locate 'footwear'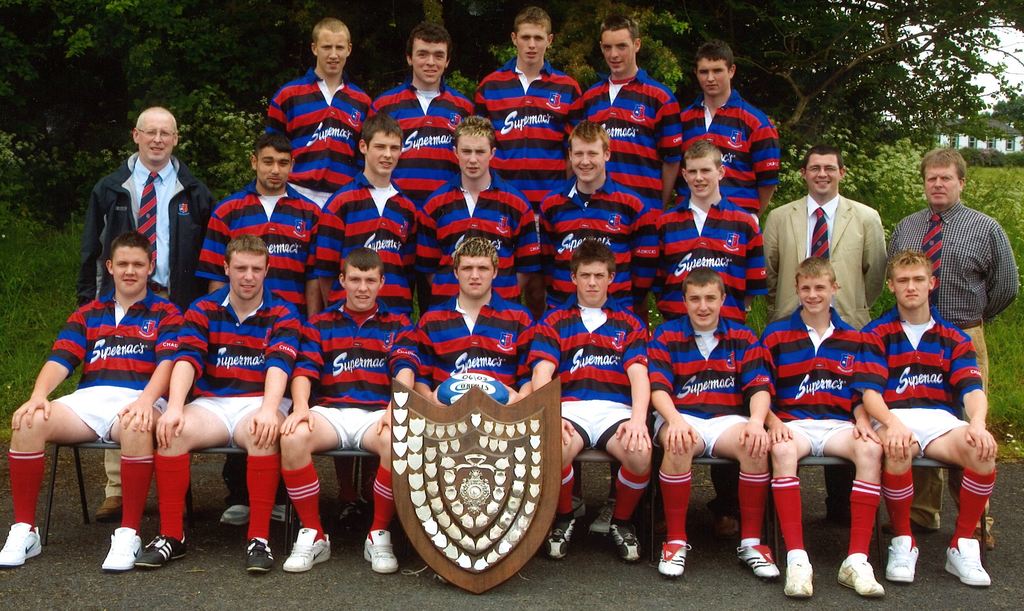
pyautogui.locateOnScreen(781, 556, 816, 598)
